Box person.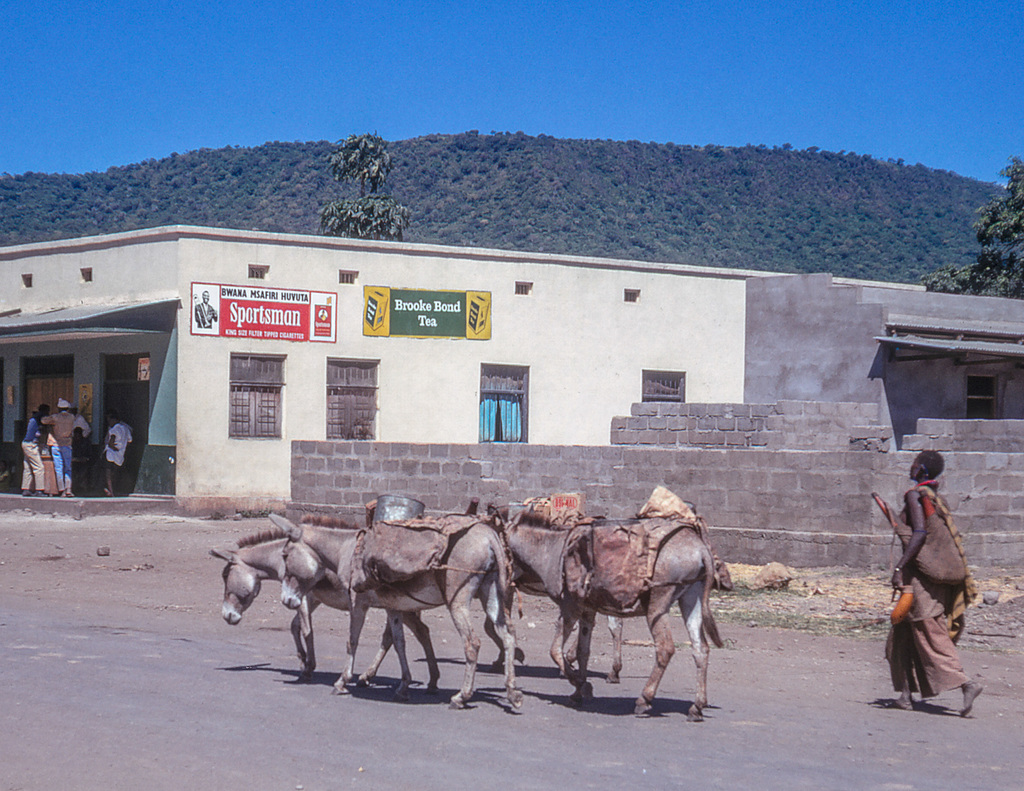
bbox(18, 410, 45, 502).
